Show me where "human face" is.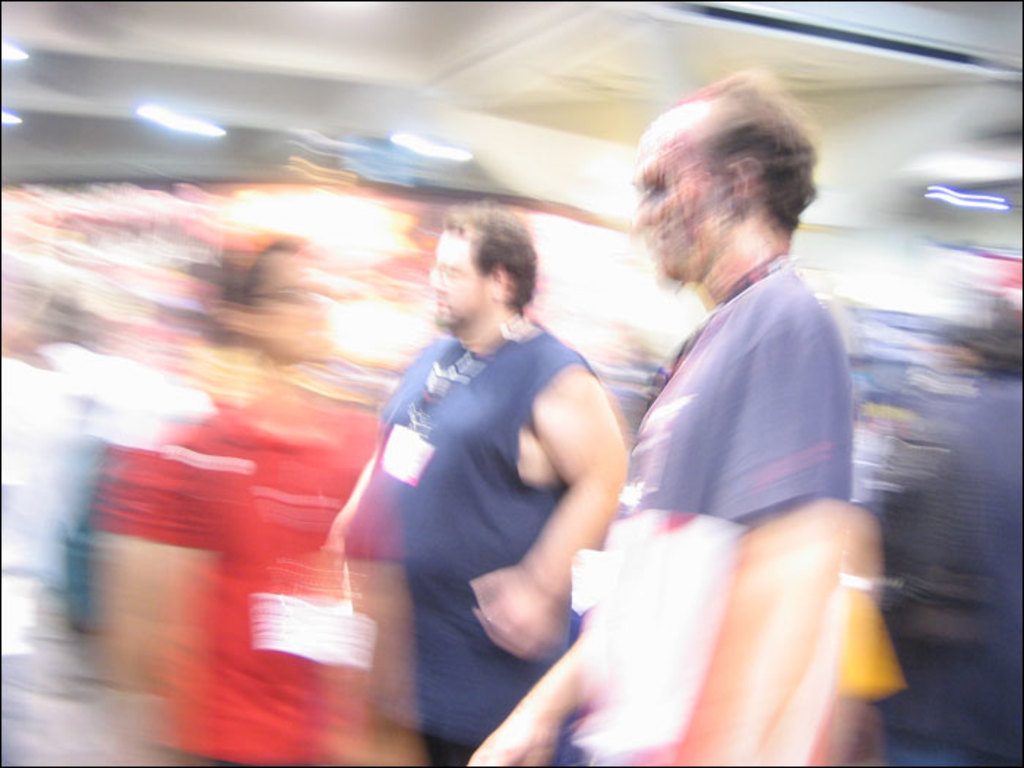
"human face" is at left=632, top=127, right=715, bottom=279.
